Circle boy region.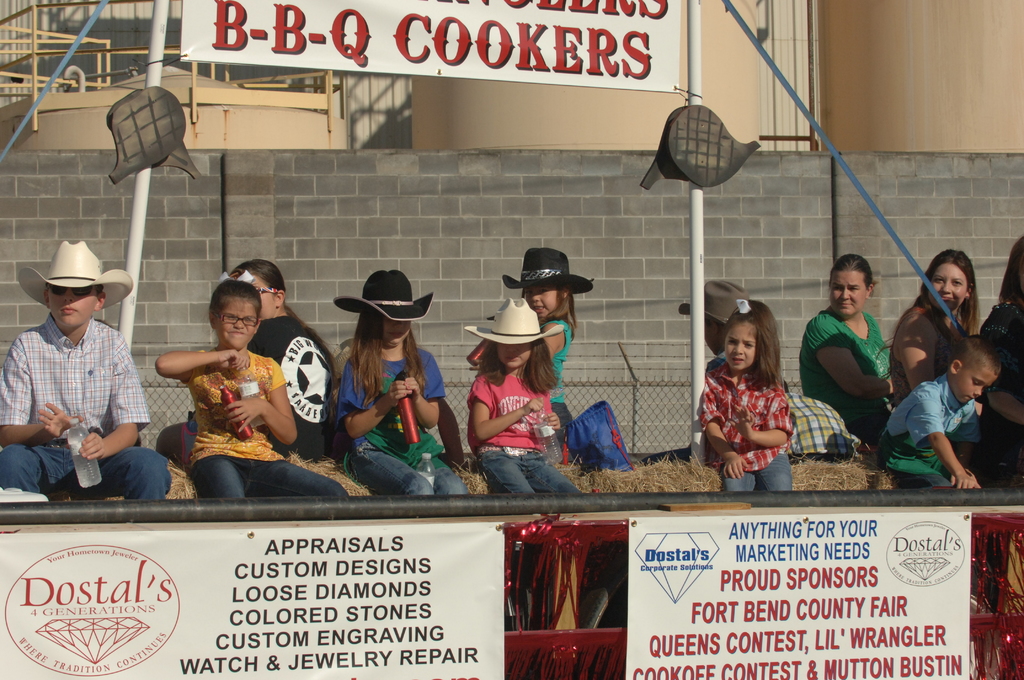
Region: (873,318,1002,492).
